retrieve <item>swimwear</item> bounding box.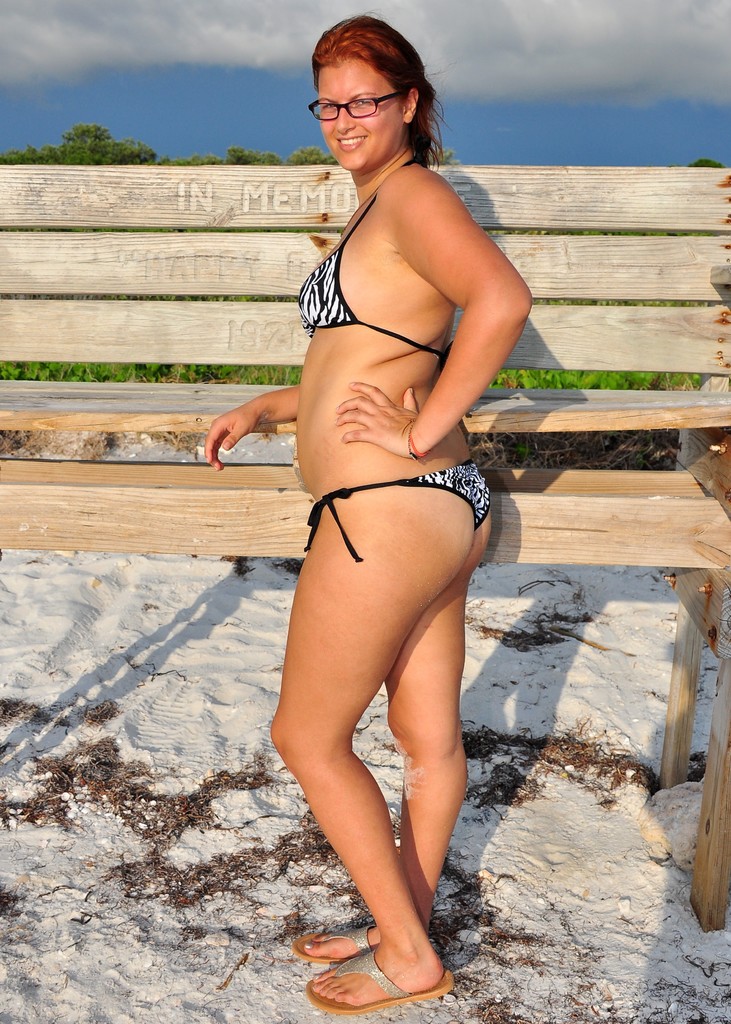
Bounding box: bbox(290, 150, 453, 357).
